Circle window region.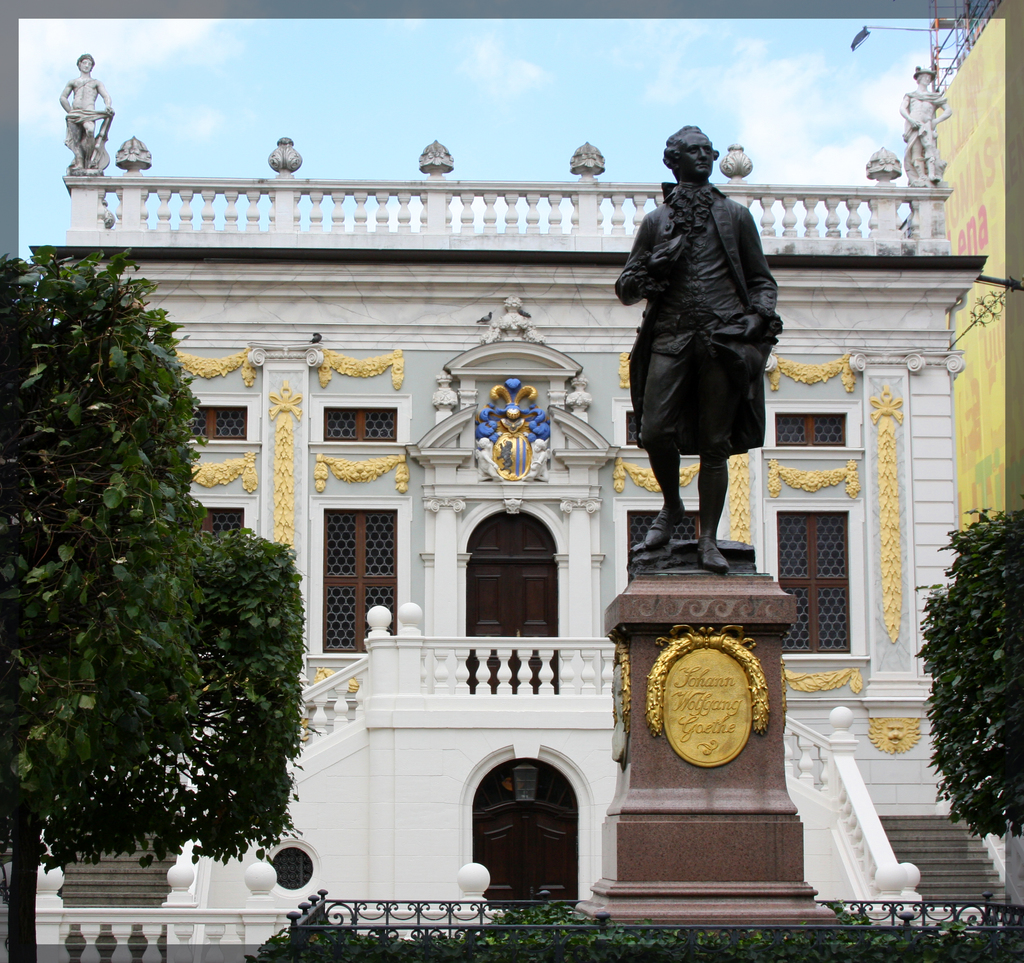
Region: (195,506,249,537).
